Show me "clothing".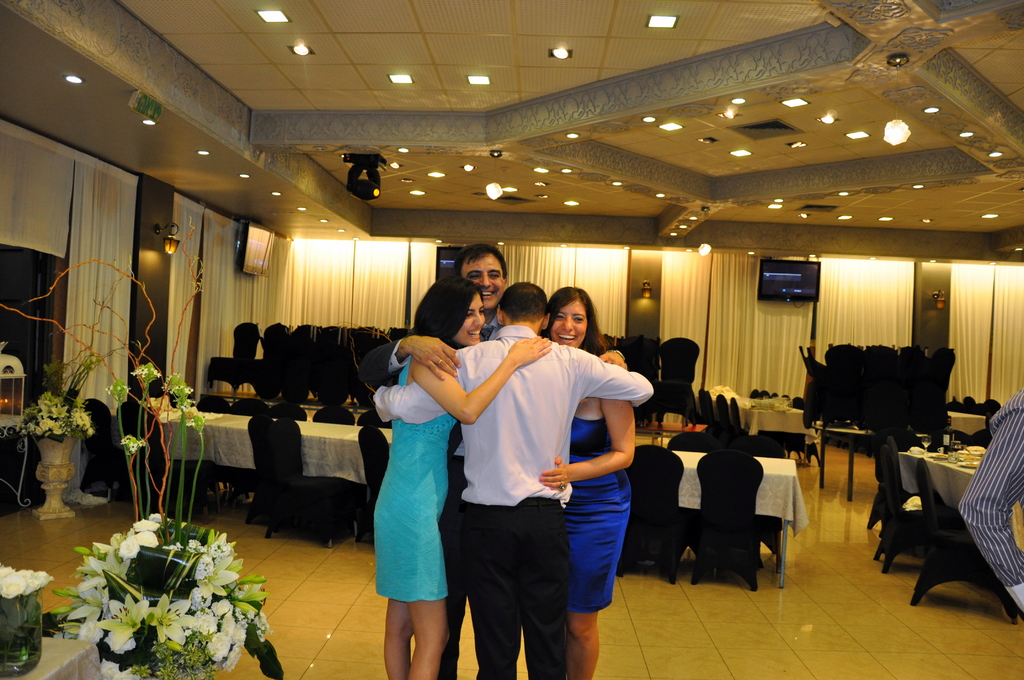
"clothing" is here: (372,324,656,679).
